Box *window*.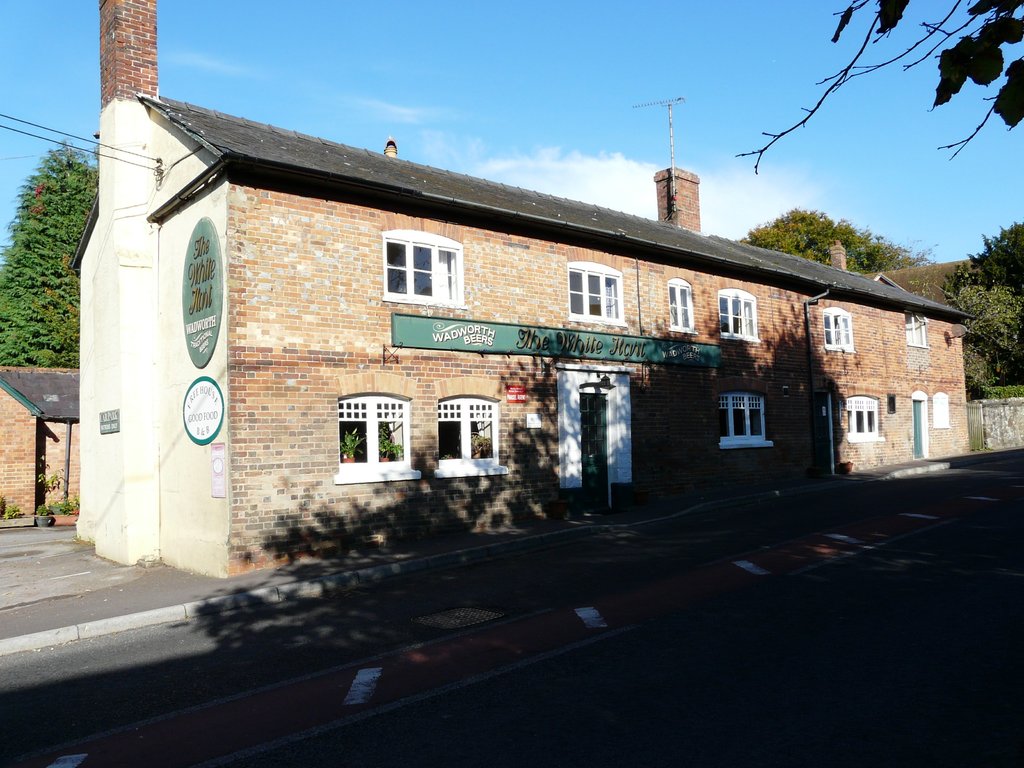
336, 390, 420, 481.
